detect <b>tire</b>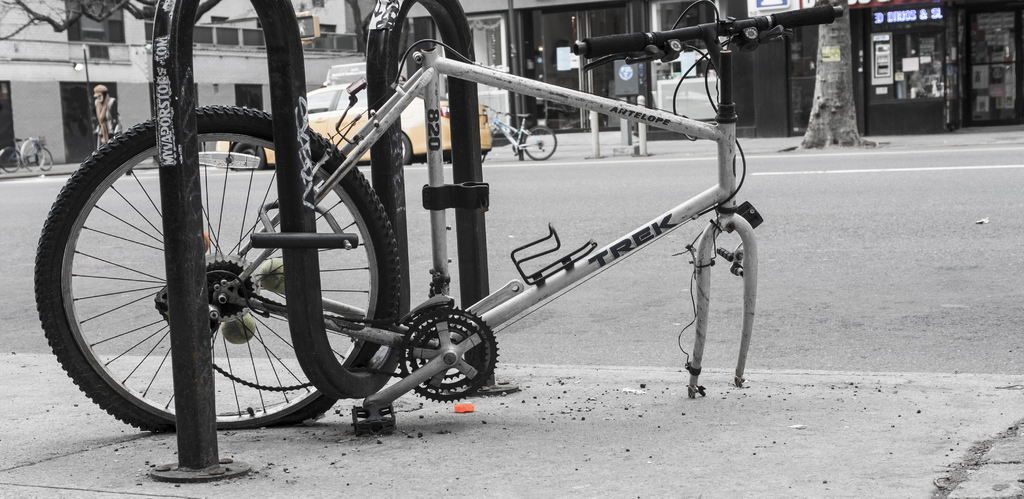
[401,133,413,167]
